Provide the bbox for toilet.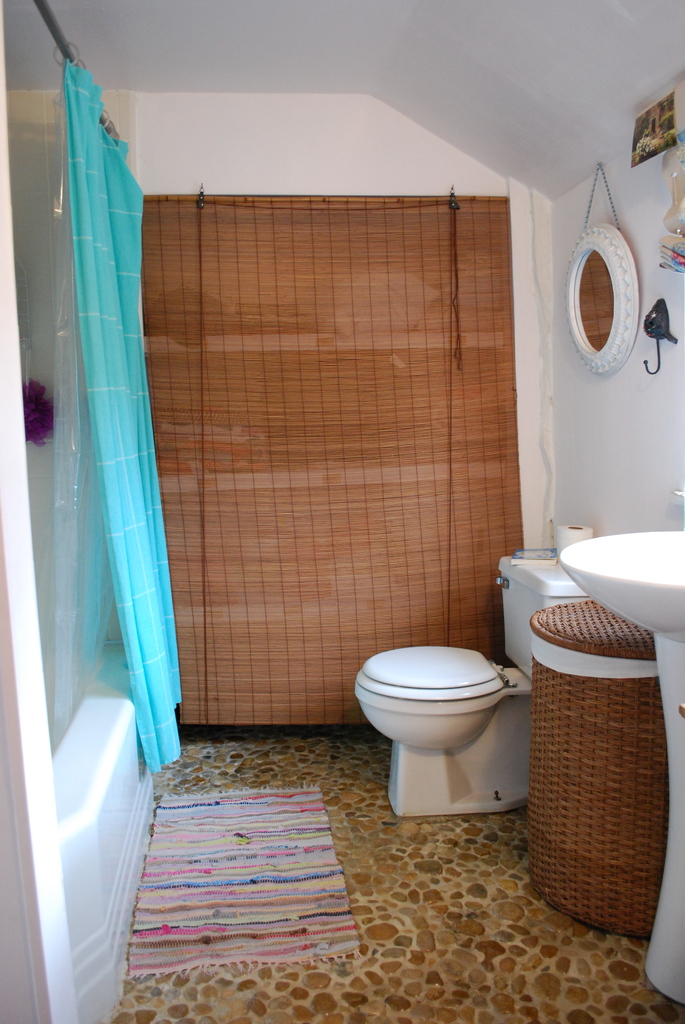
352:642:533:818.
